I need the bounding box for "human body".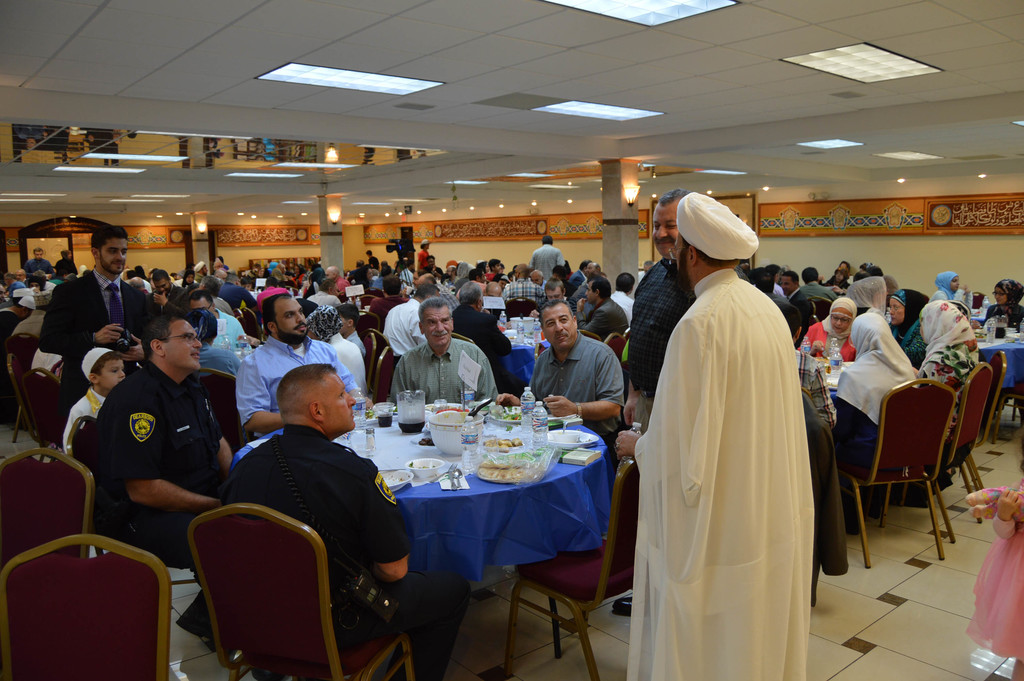
Here it is: (left=618, top=256, right=691, bottom=613).
